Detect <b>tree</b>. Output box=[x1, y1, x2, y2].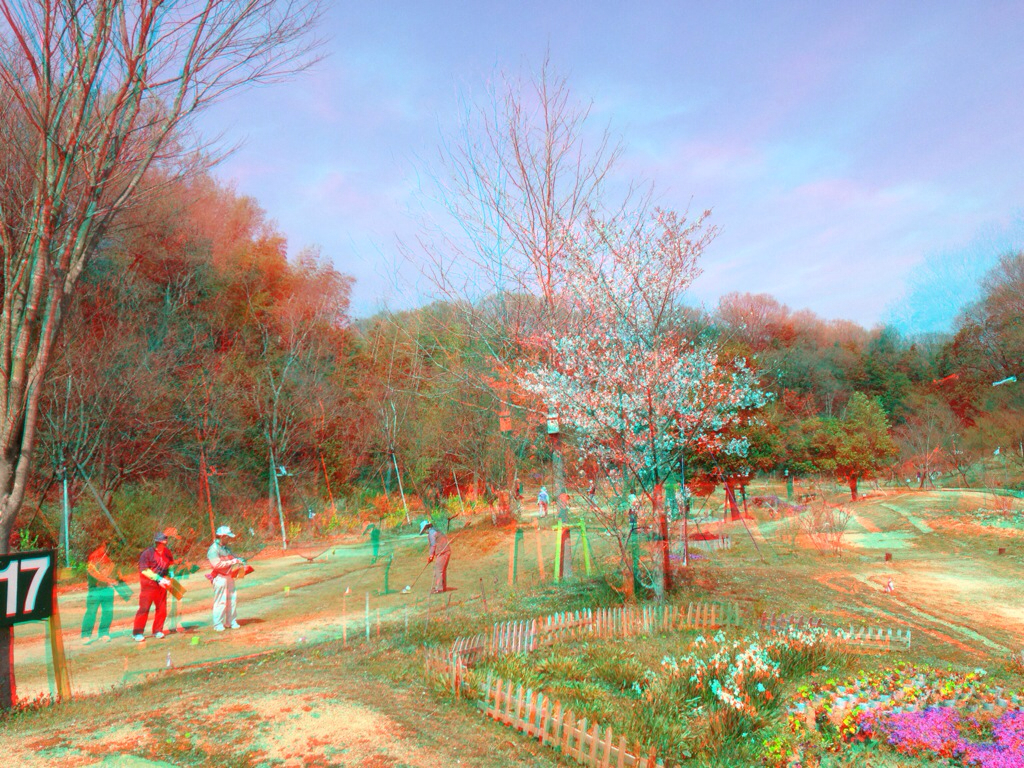
box=[862, 317, 907, 392].
